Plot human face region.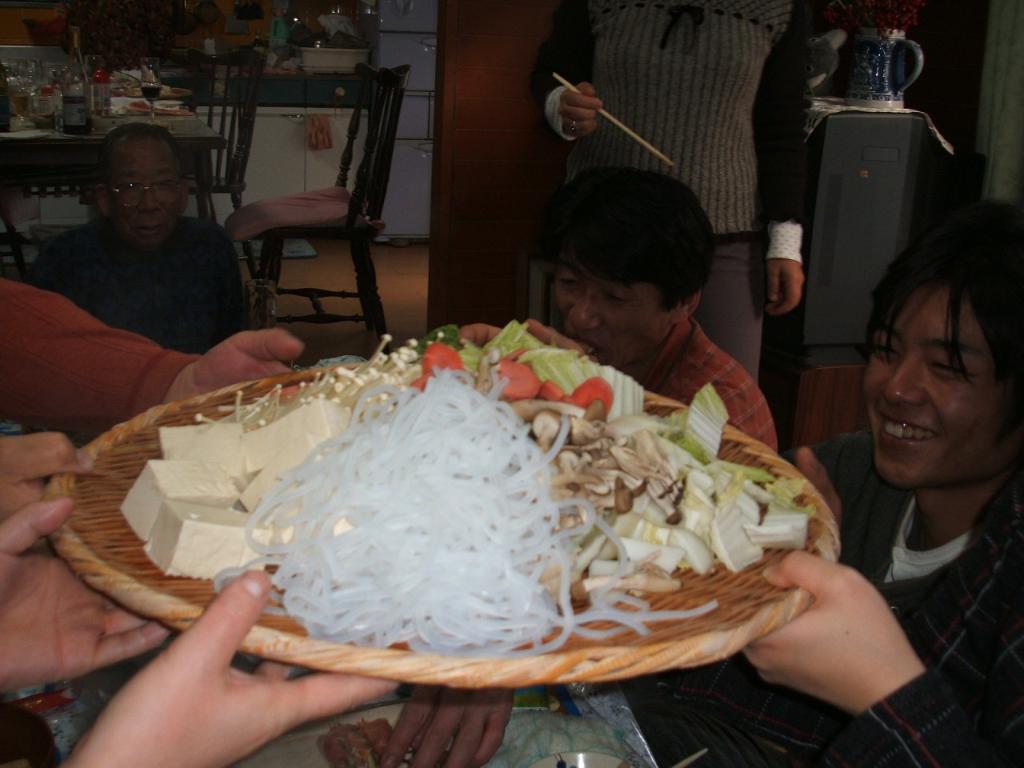
Plotted at bbox=(863, 285, 1011, 485).
